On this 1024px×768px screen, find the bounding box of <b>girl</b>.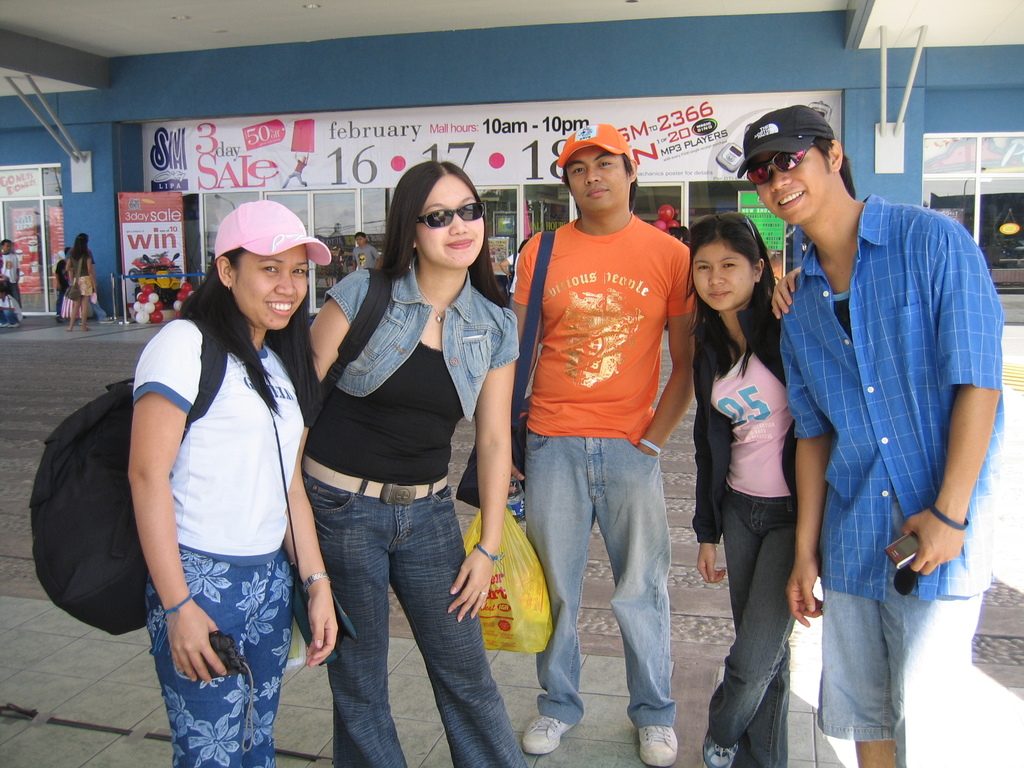
Bounding box: 691/217/805/767.
